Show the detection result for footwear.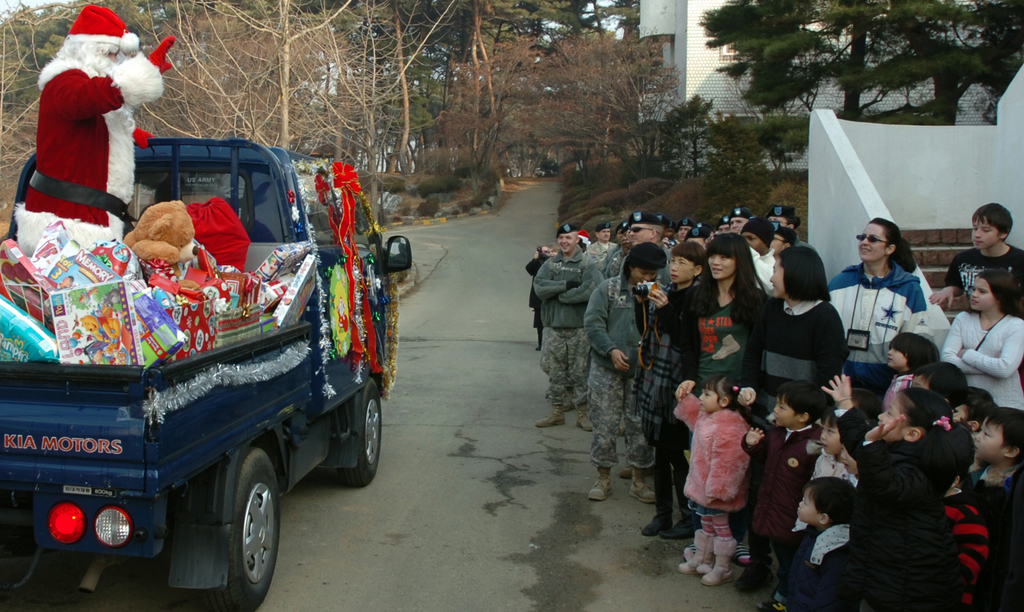
box=[681, 538, 703, 561].
